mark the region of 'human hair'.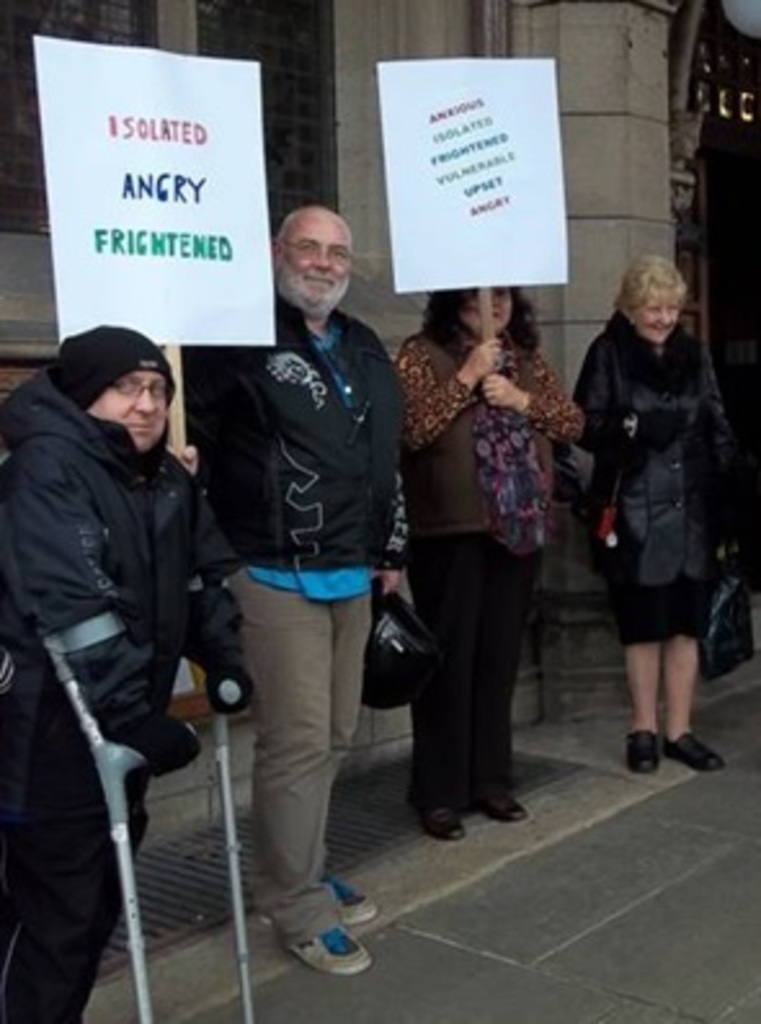
Region: crop(415, 281, 544, 364).
